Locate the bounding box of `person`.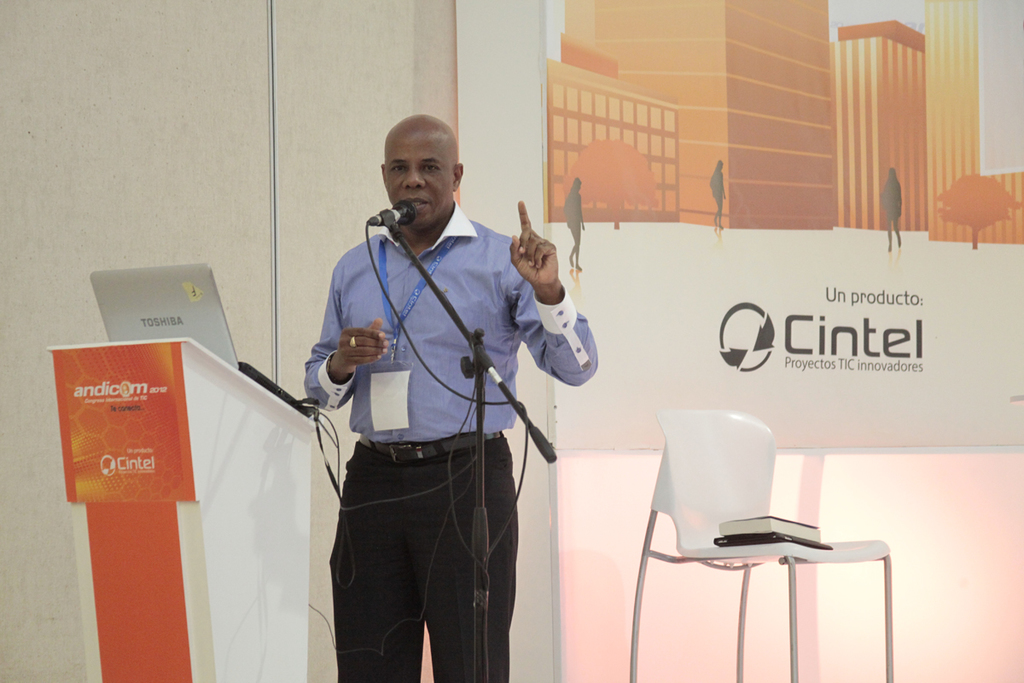
Bounding box: <box>300,108,598,682</box>.
